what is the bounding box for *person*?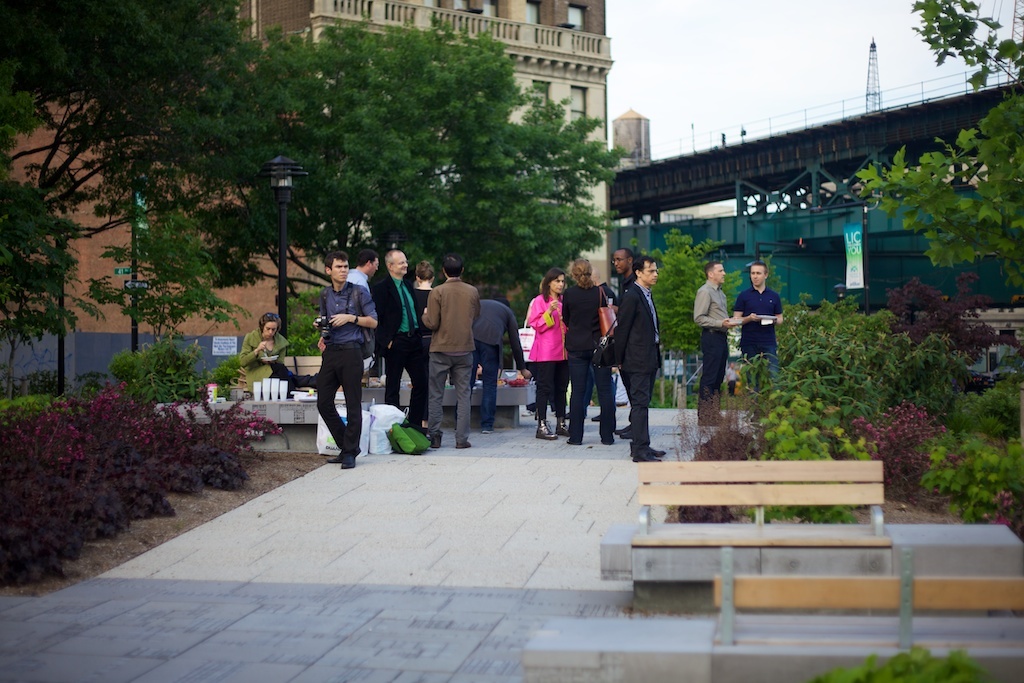
[412,262,438,339].
